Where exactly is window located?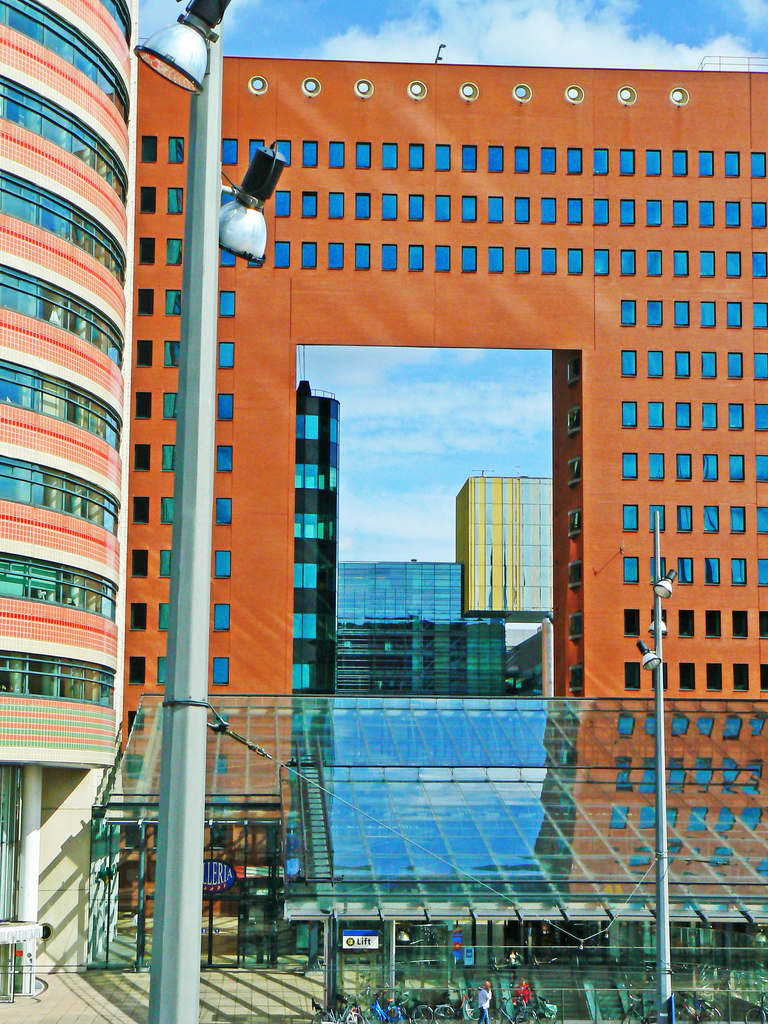
Its bounding box is [666, 810, 682, 833].
